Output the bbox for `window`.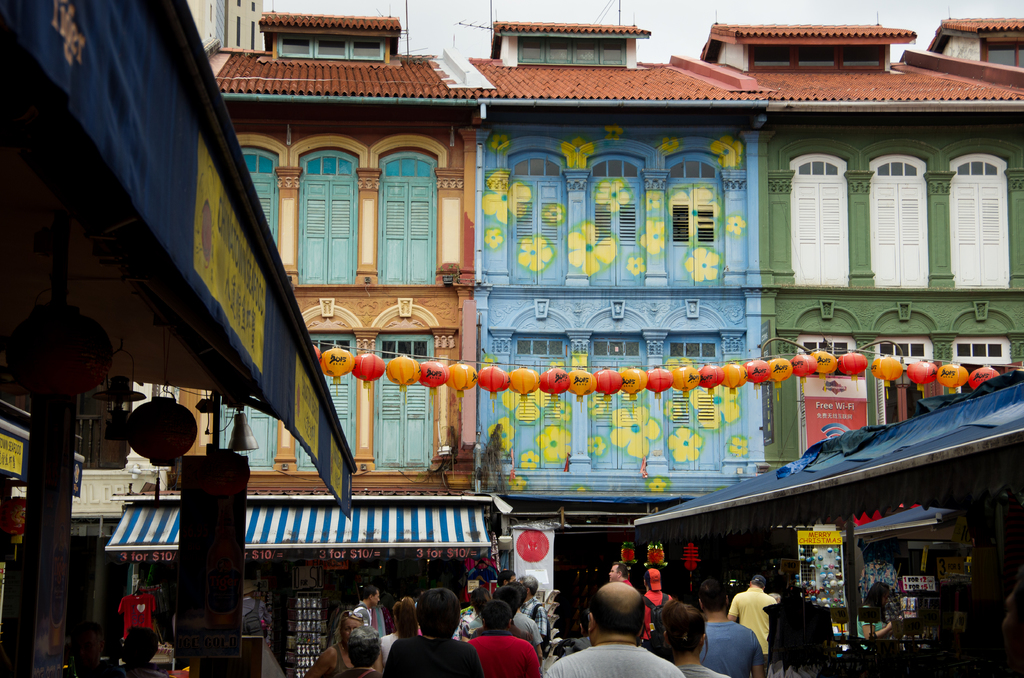
954,339,1011,396.
